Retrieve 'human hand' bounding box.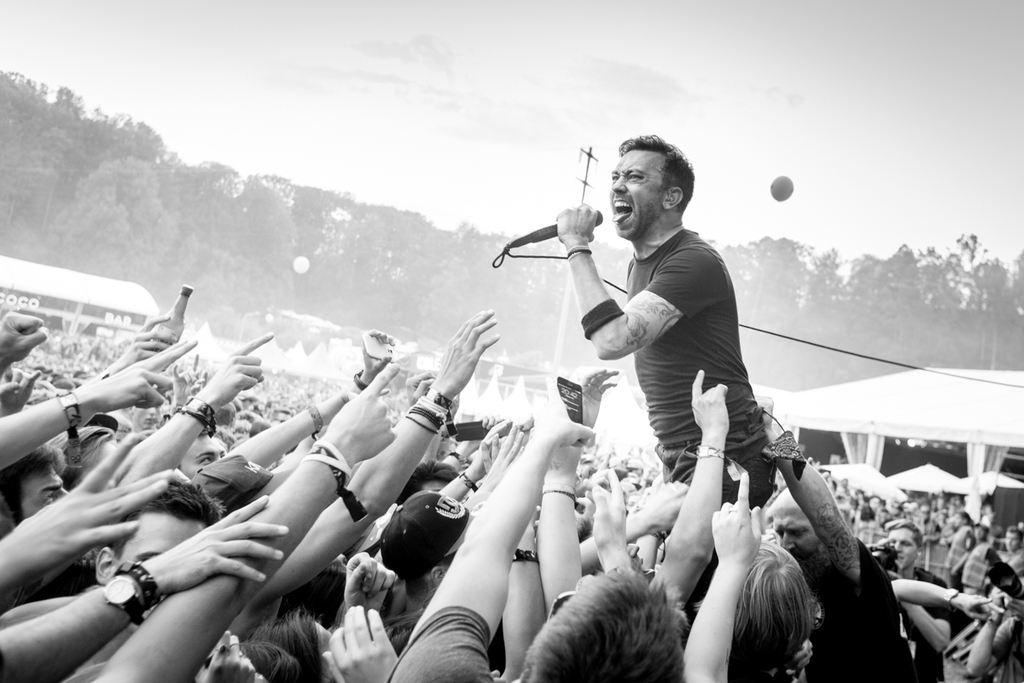
Bounding box: {"x1": 324, "y1": 361, "x2": 399, "y2": 463}.
